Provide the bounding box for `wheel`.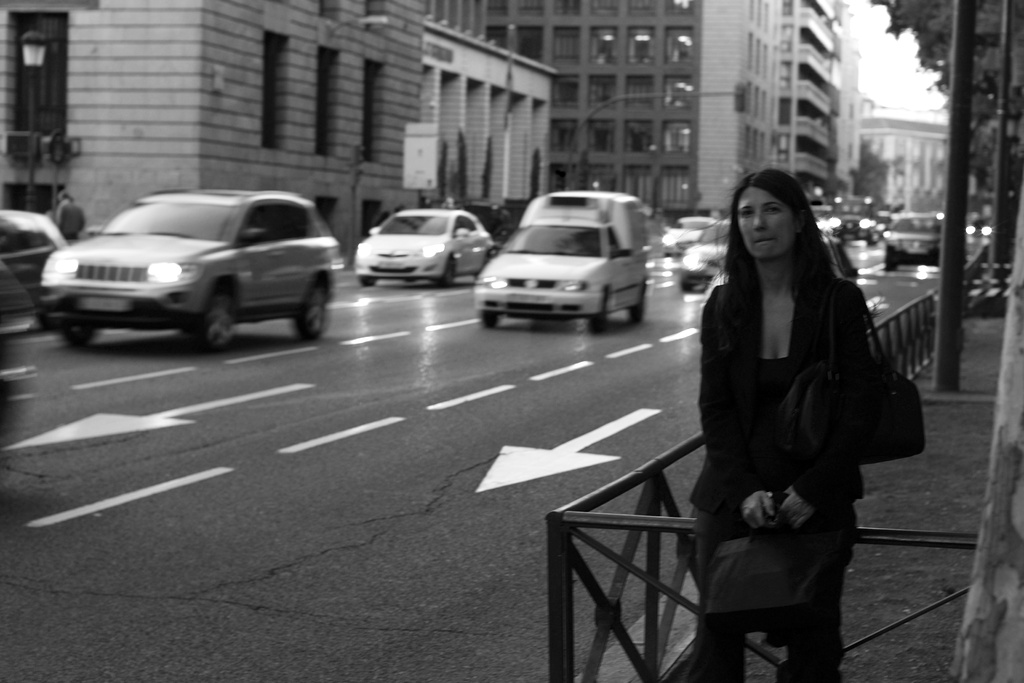
bbox(483, 306, 499, 327).
